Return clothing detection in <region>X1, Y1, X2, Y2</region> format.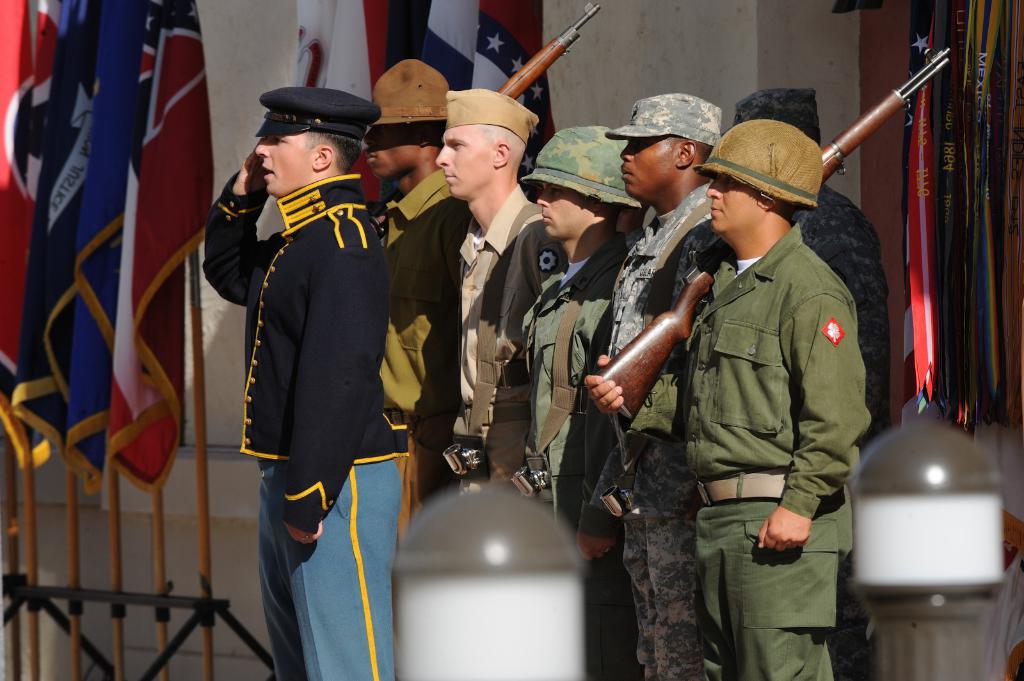
<region>460, 181, 578, 496</region>.
